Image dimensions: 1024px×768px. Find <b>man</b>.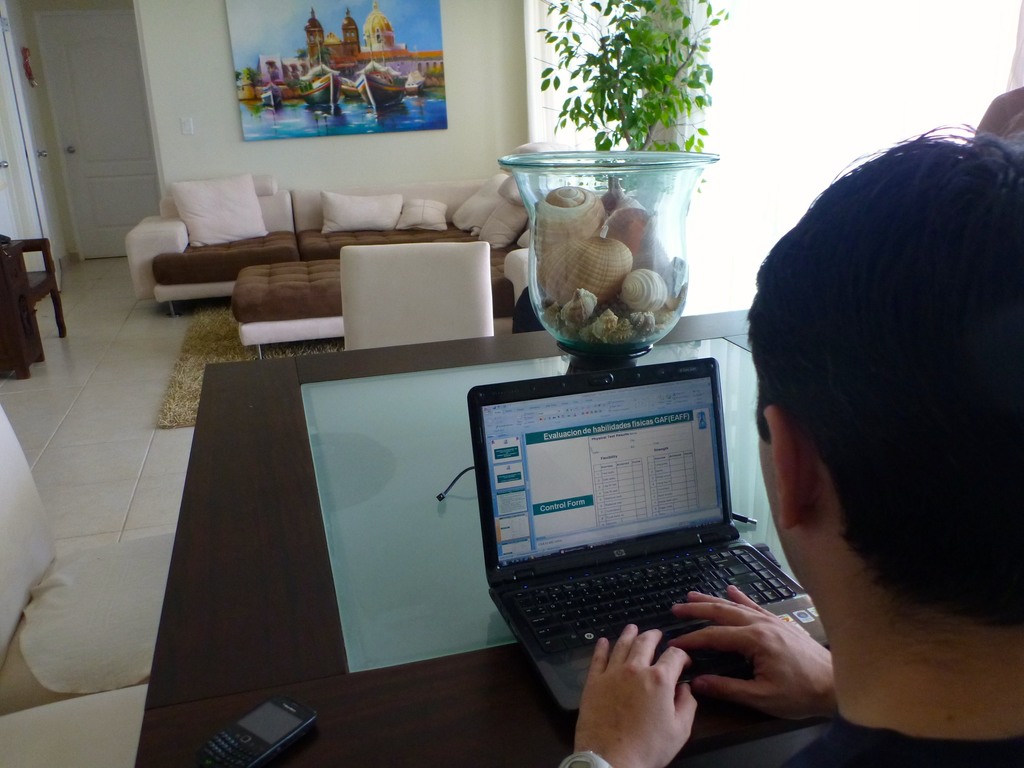
BBox(545, 120, 1016, 767).
